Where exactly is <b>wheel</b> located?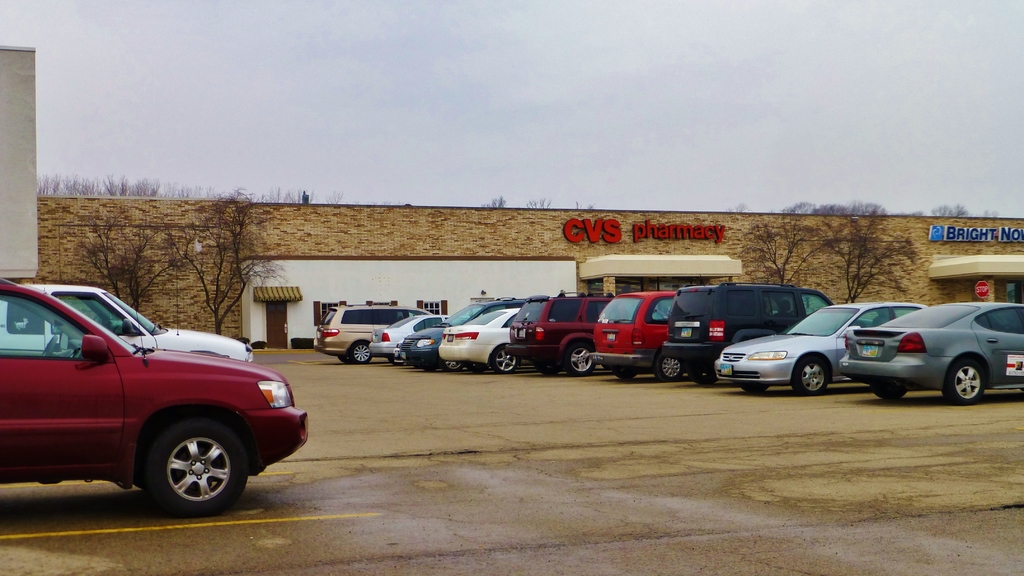
Its bounding box is rect(532, 361, 563, 379).
